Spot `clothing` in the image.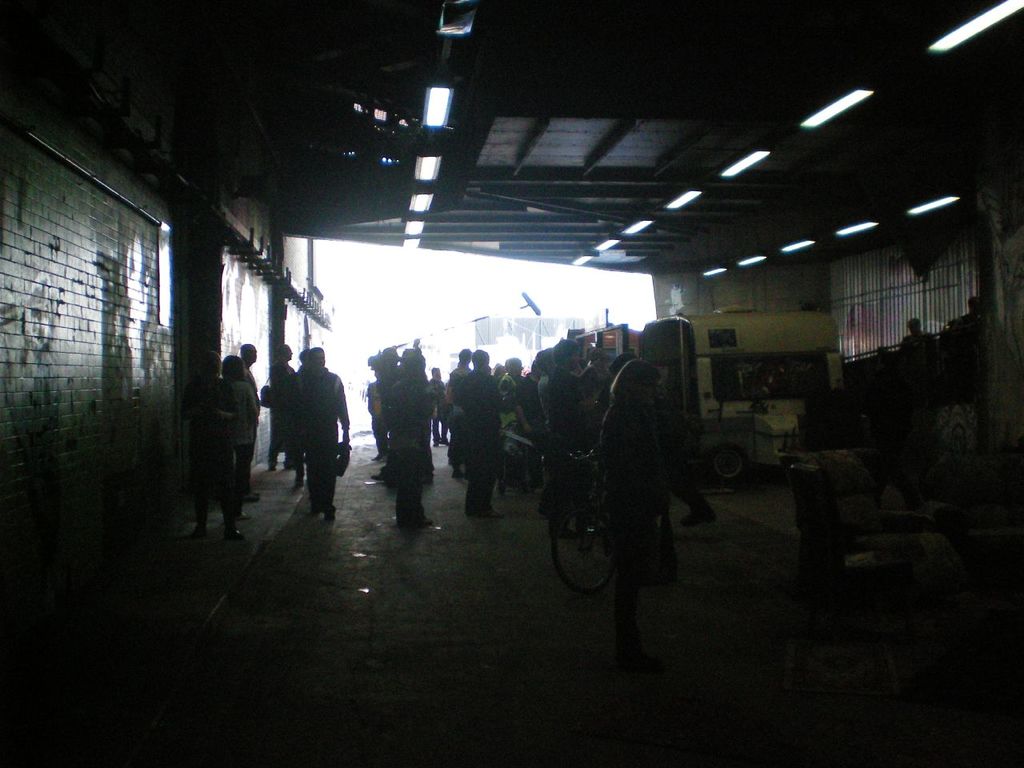
`clothing` found at {"left": 178, "top": 378, "right": 240, "bottom": 526}.
